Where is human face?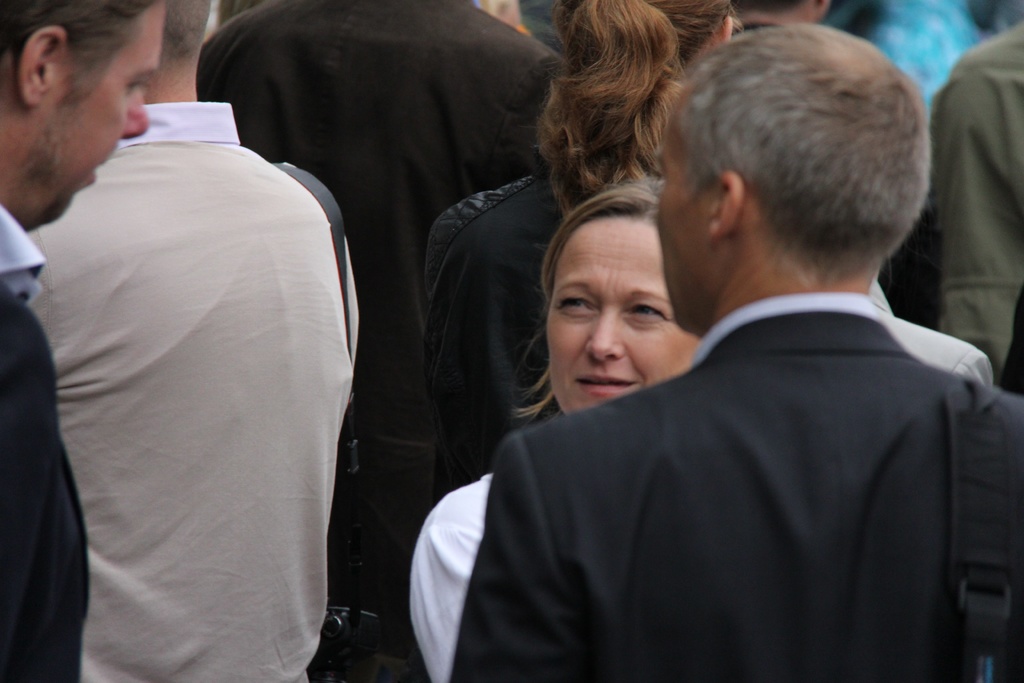
x1=34 y1=1 x2=168 y2=226.
